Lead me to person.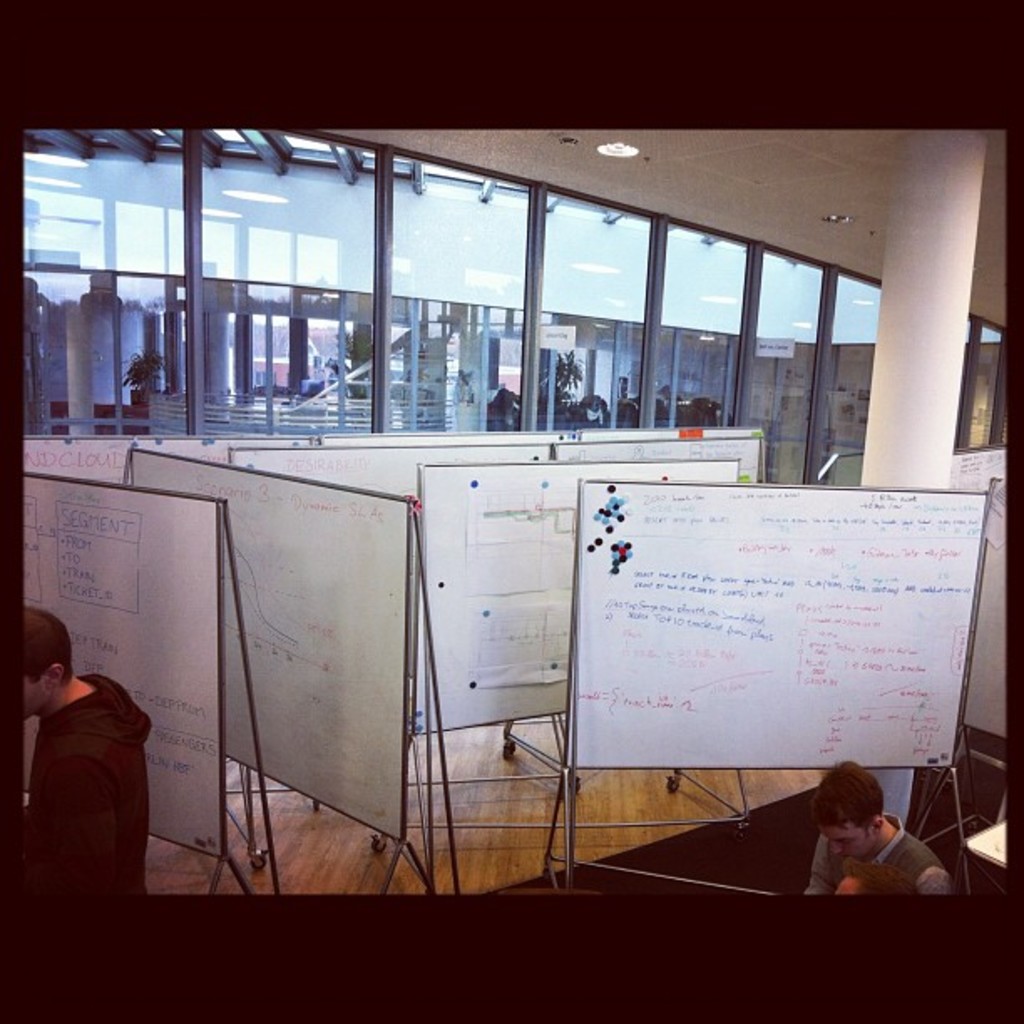
Lead to (12,626,152,914).
